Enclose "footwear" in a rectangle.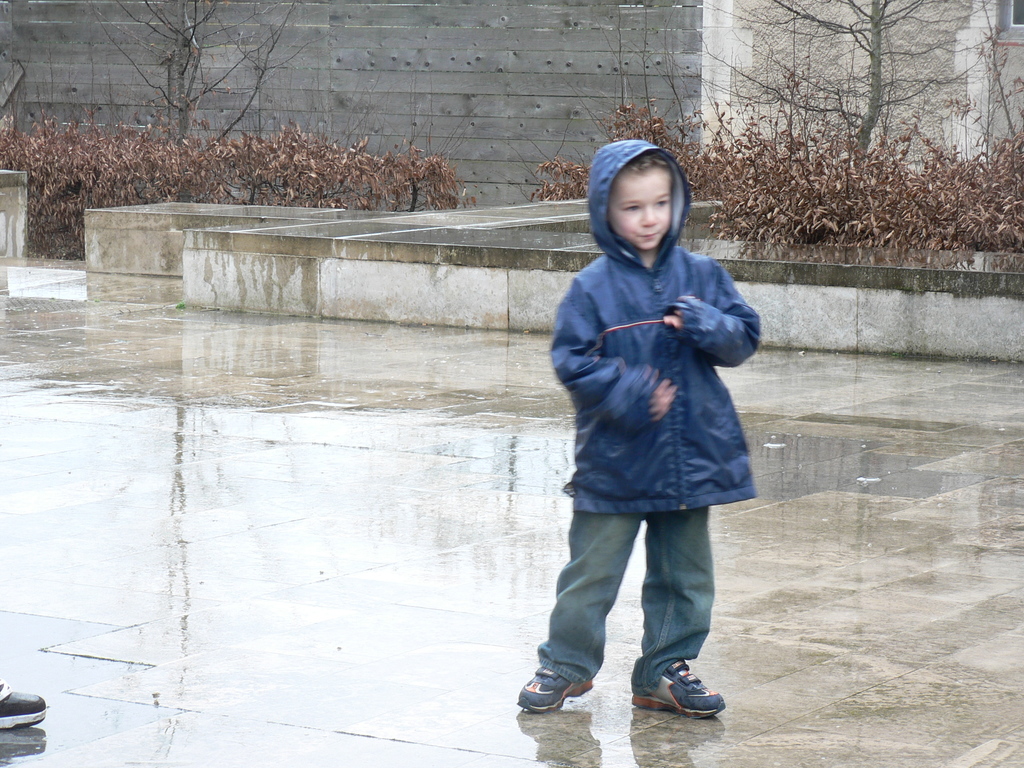
632,660,724,719.
